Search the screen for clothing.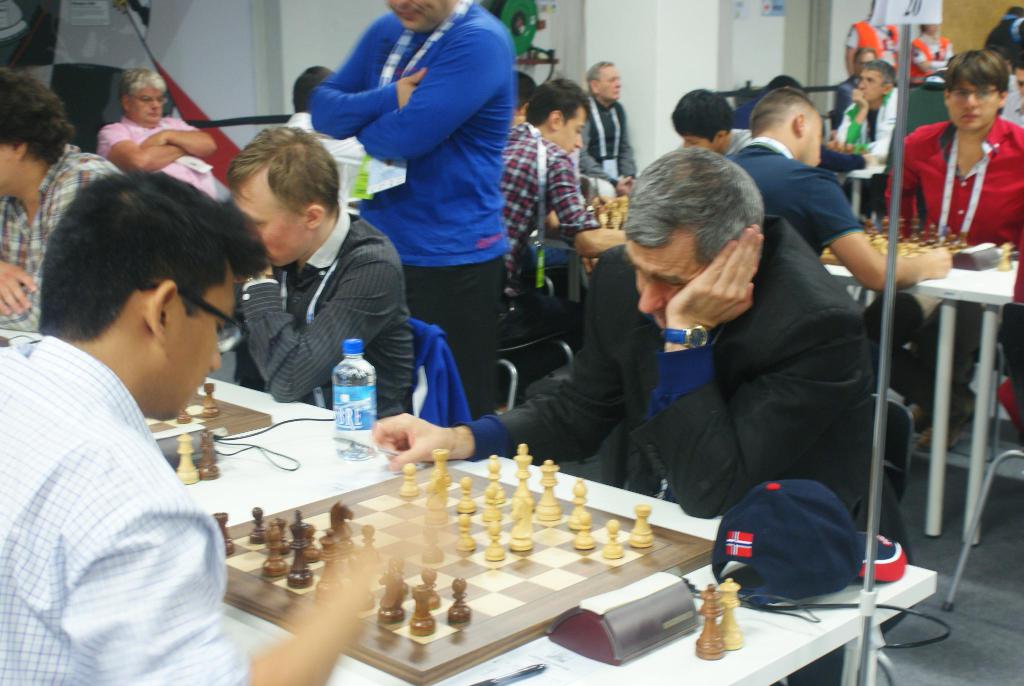
Found at left=914, top=38, right=955, bottom=78.
